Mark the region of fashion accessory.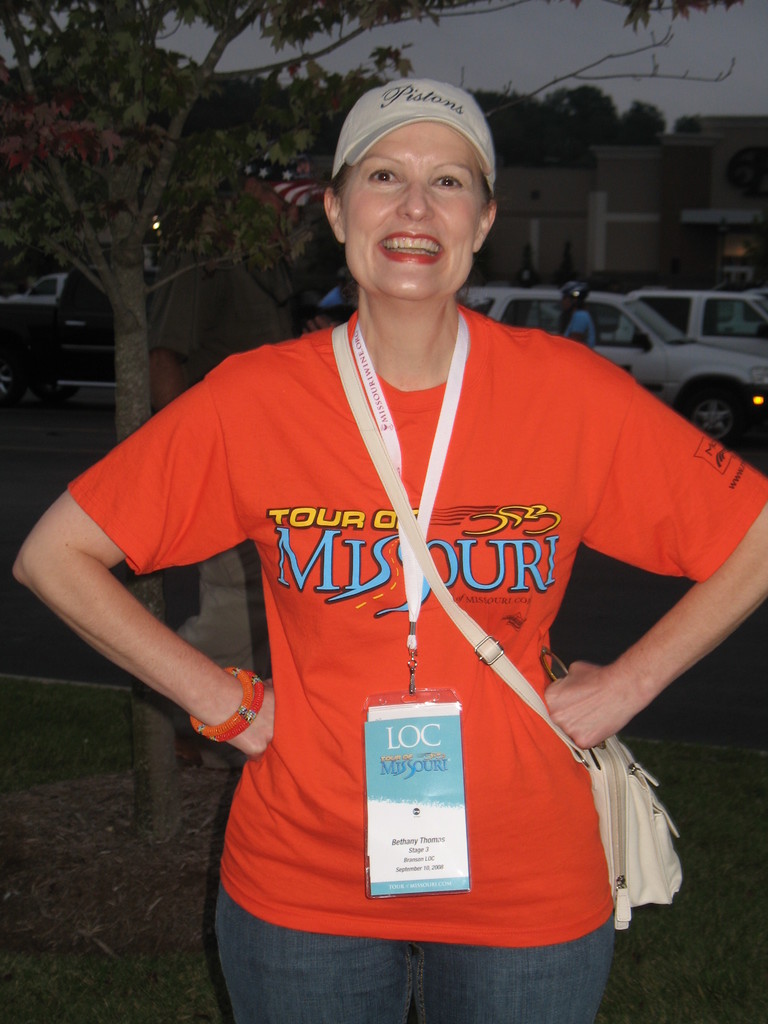
Region: {"x1": 539, "y1": 639, "x2": 604, "y2": 772}.
